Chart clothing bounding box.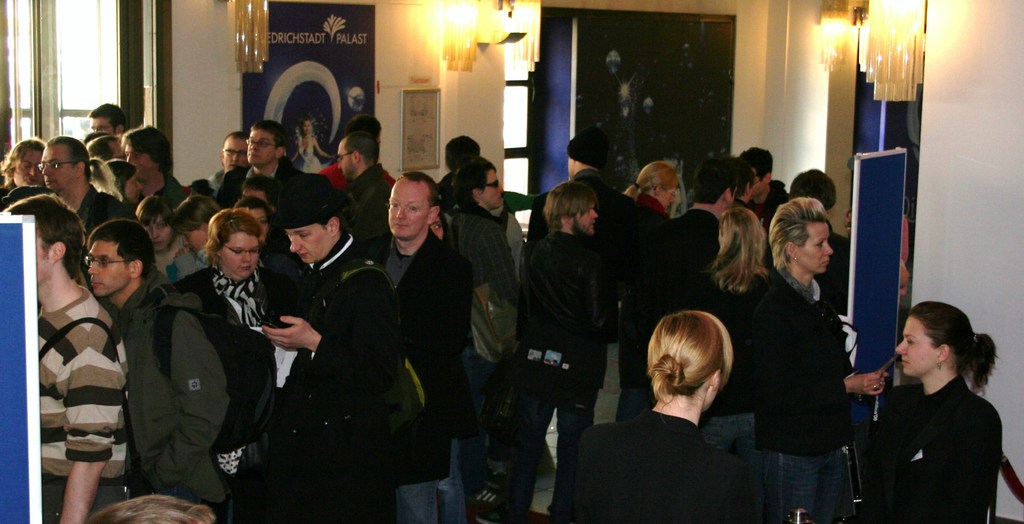
Charted: bbox=[0, 184, 134, 234].
